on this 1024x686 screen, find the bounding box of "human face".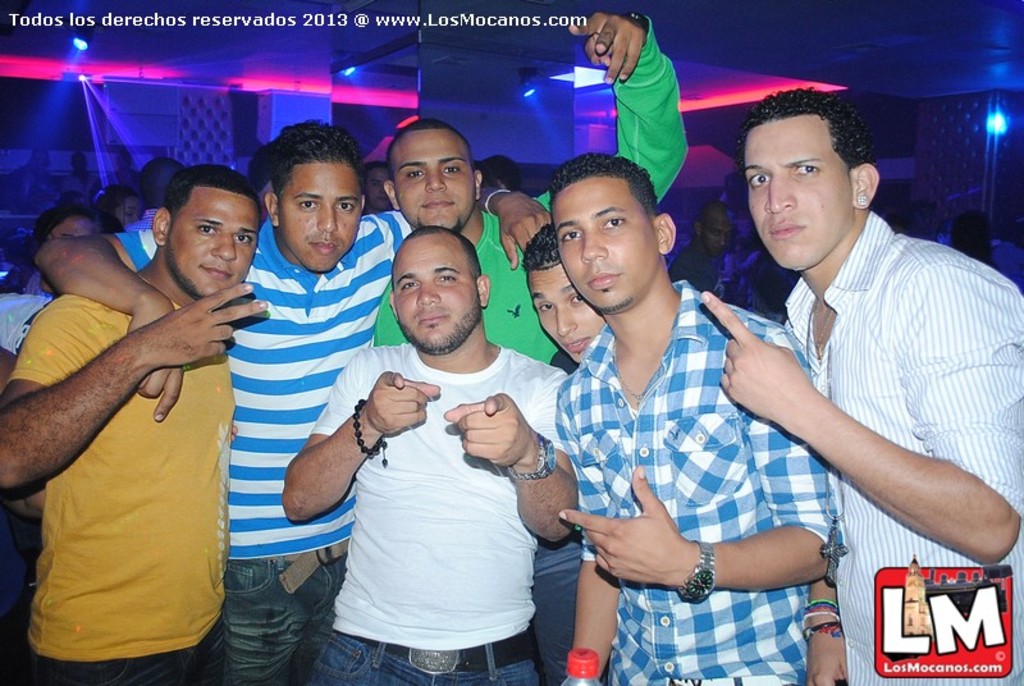
Bounding box: bbox=[35, 216, 99, 297].
